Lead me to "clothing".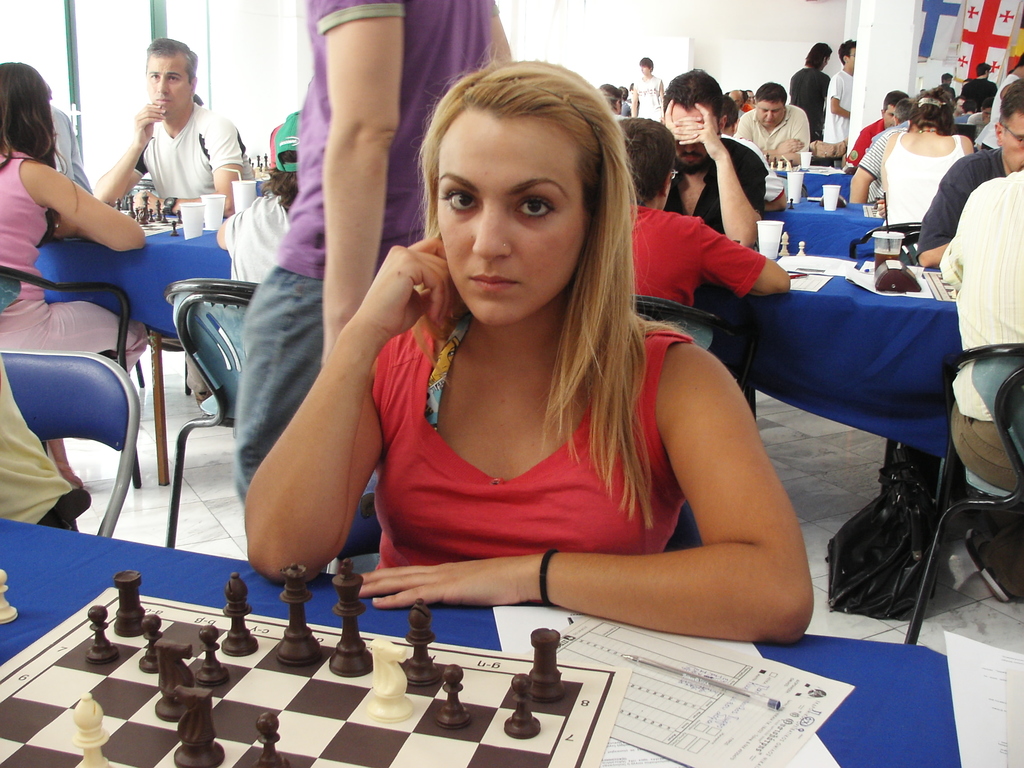
Lead to (left=358, top=314, right=701, bottom=593).
